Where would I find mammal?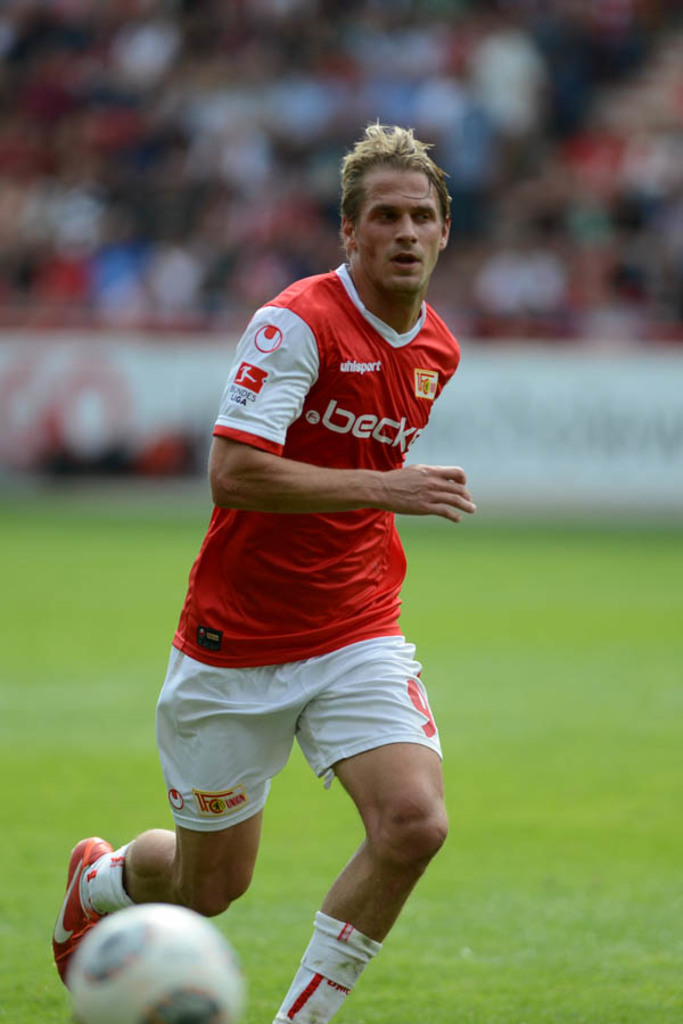
At 84/127/497/1017.
